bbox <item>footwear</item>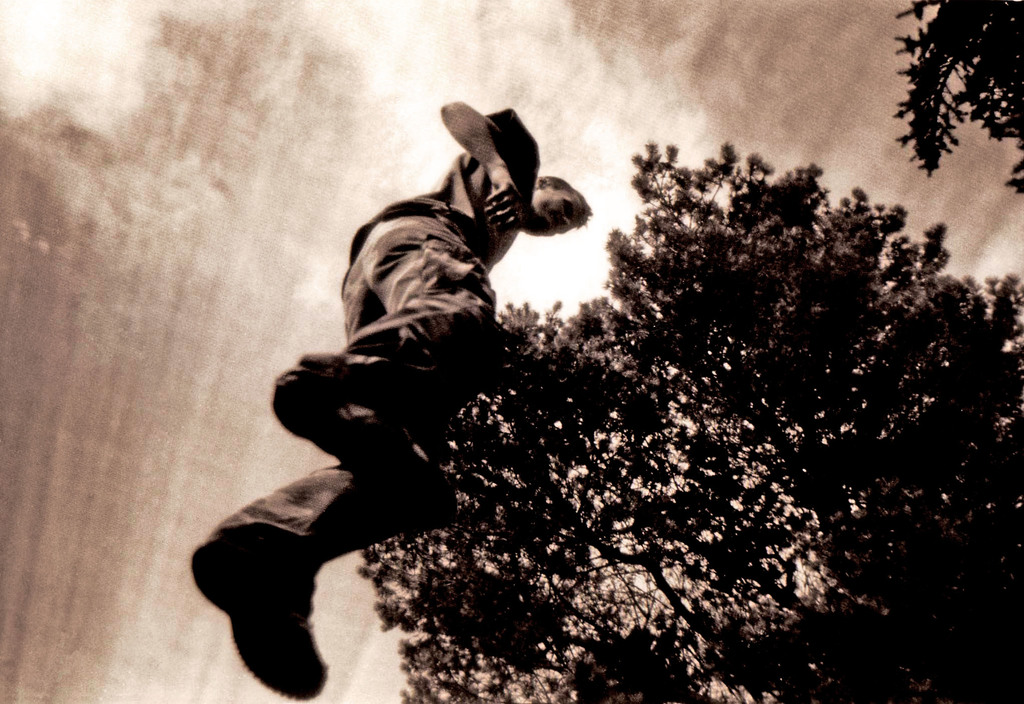
[269, 368, 436, 493]
